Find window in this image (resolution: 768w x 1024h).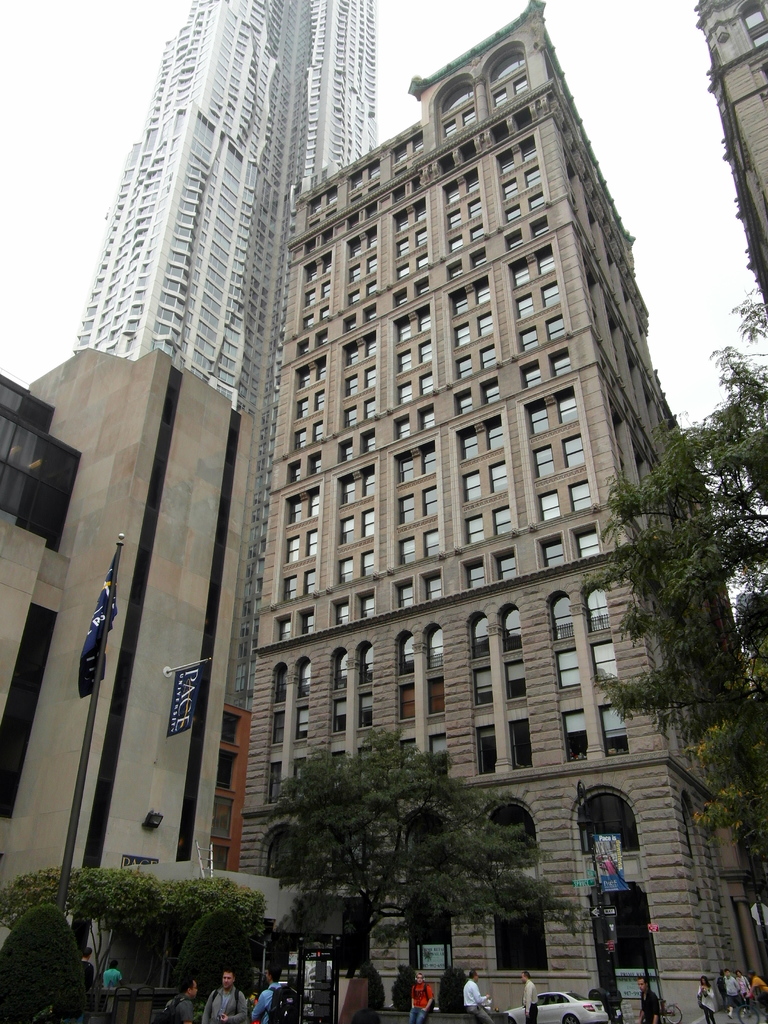
locate(457, 389, 472, 415).
